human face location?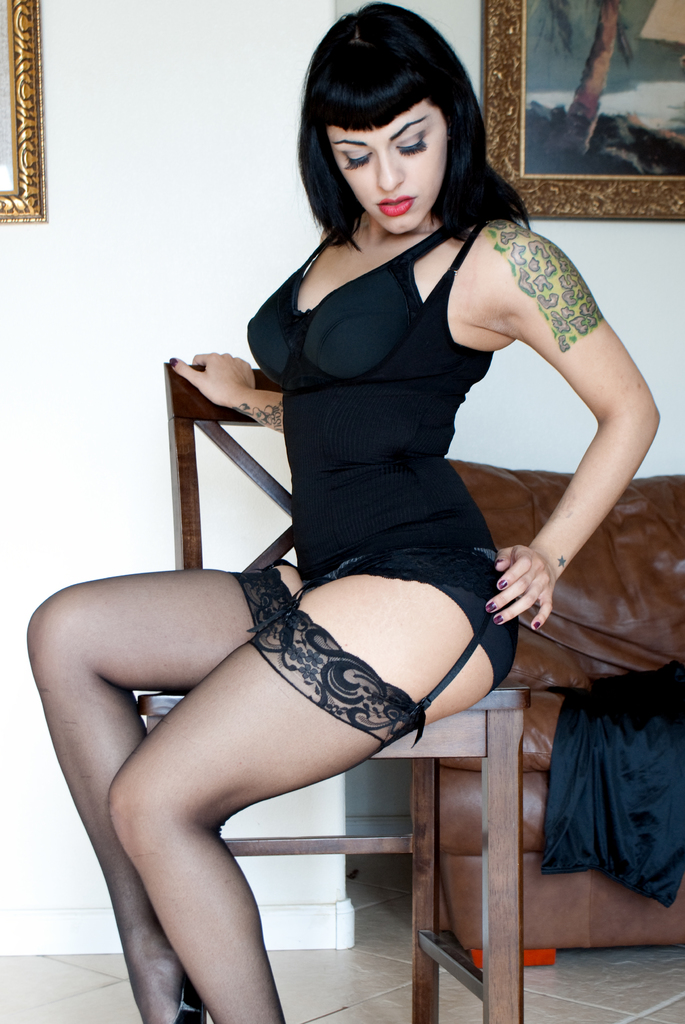
BBox(325, 102, 447, 233)
